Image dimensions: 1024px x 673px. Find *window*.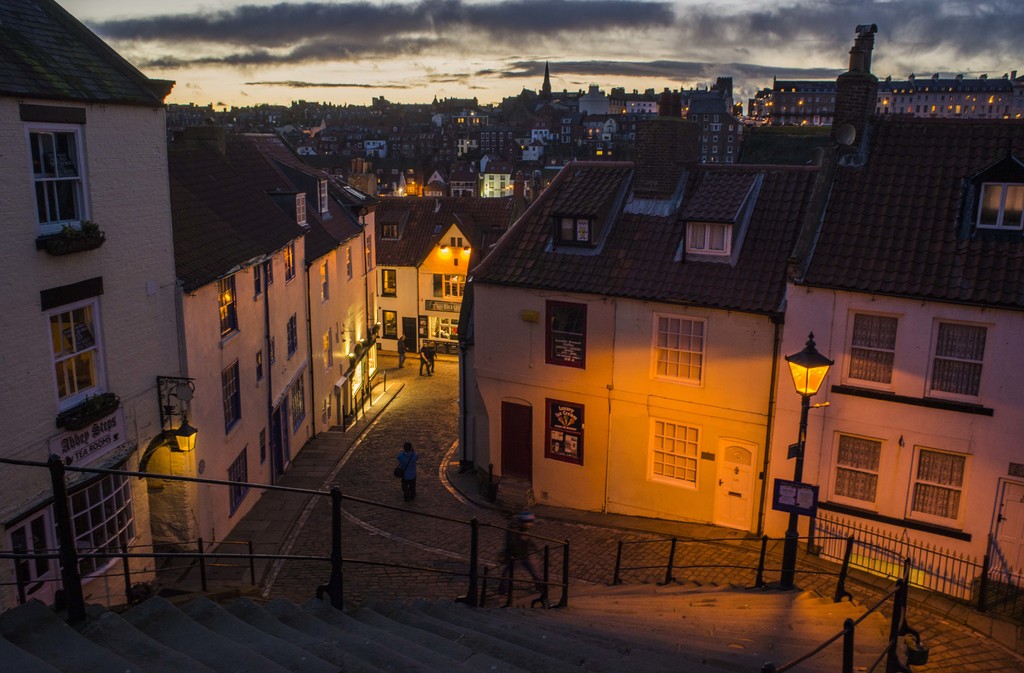
detection(977, 183, 1023, 227).
